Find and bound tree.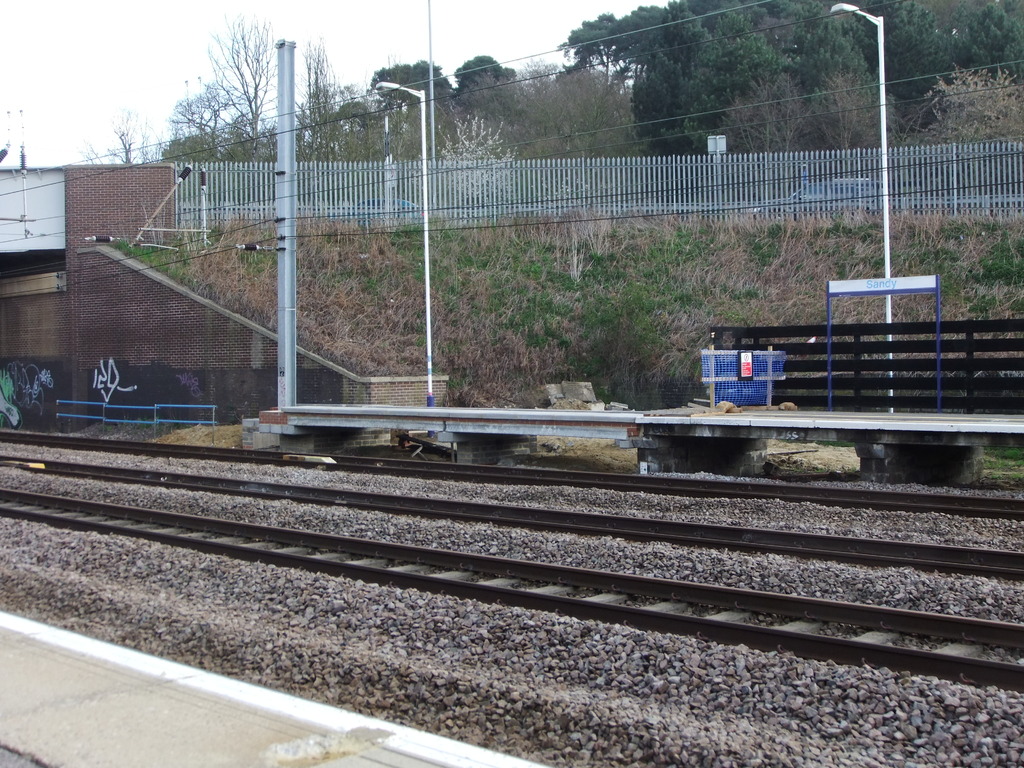
Bound: [297, 37, 378, 166].
